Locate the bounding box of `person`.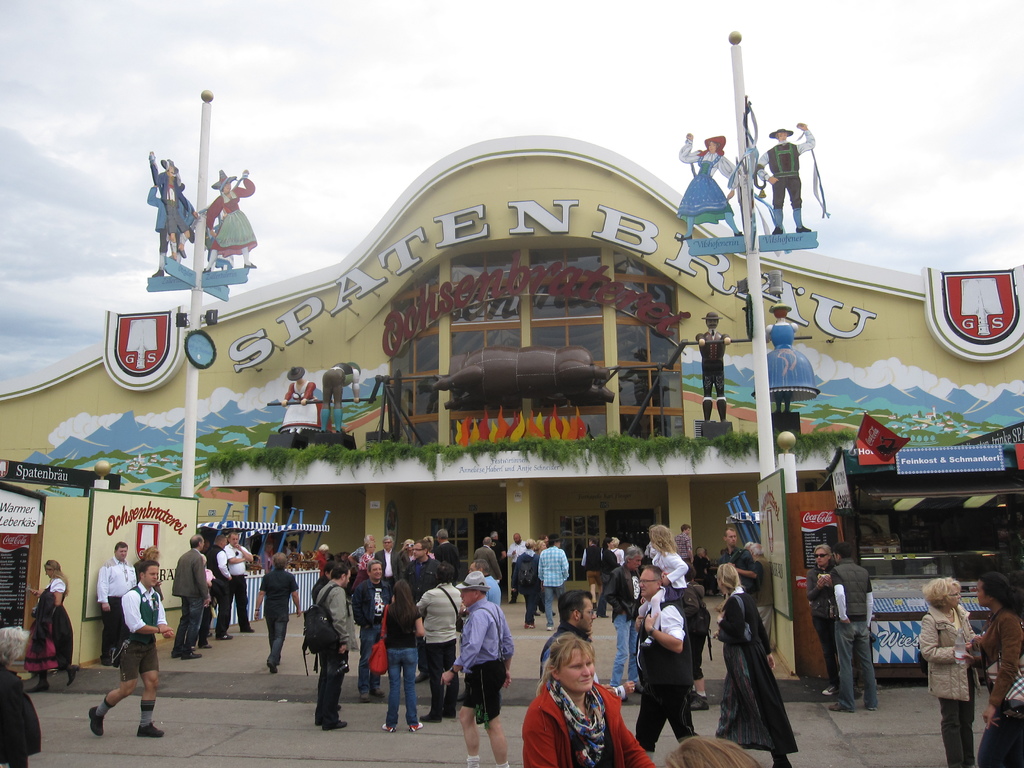
Bounding box: rect(541, 534, 568, 627).
